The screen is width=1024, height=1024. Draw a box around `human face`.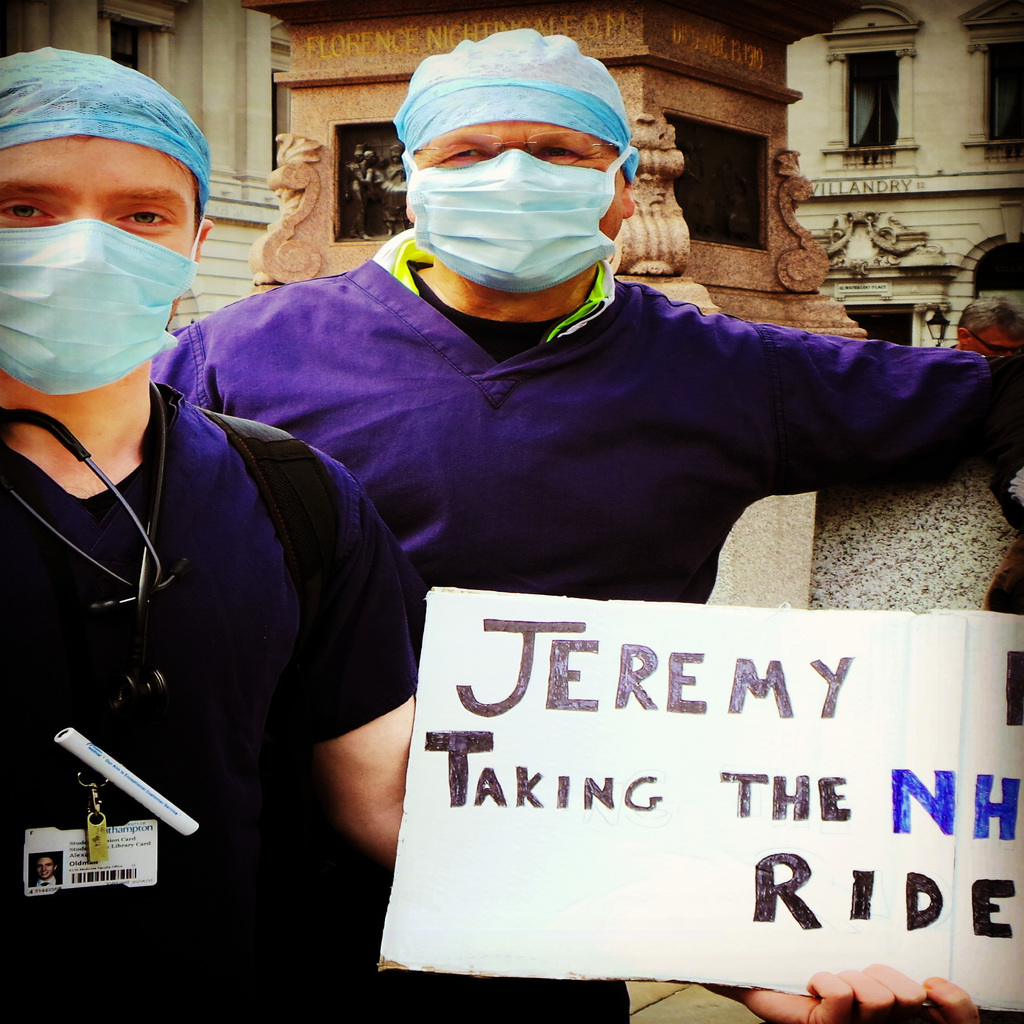
{"x1": 6, "y1": 84, "x2": 228, "y2": 396}.
